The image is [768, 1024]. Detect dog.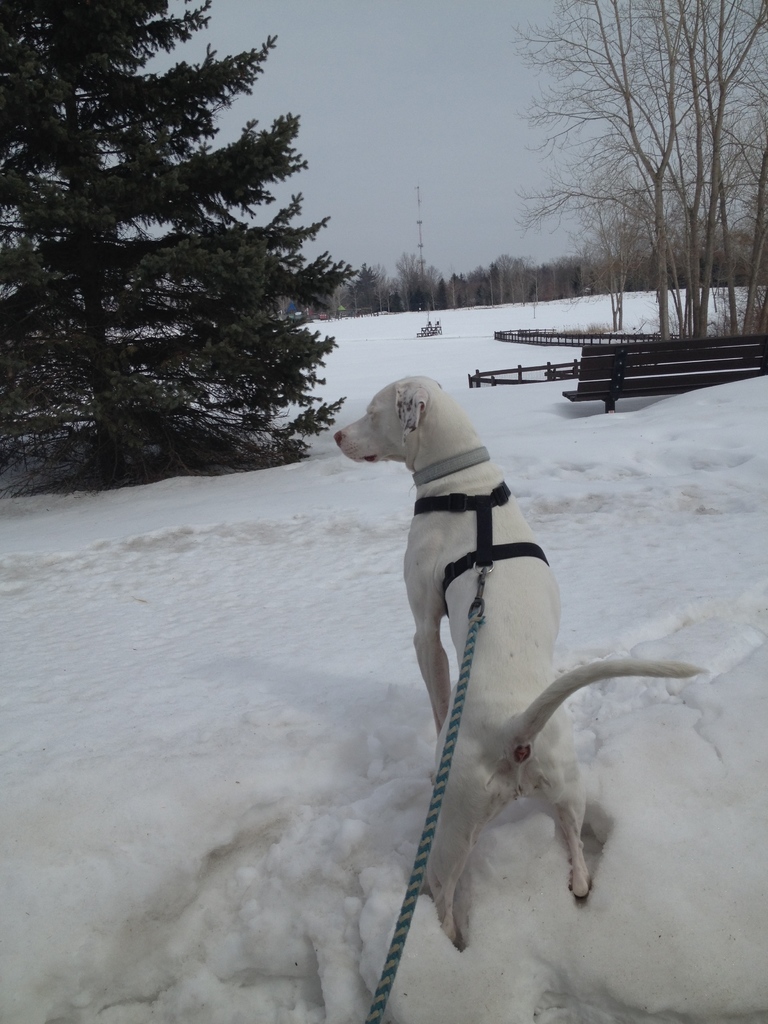
Detection: rect(331, 373, 703, 948).
